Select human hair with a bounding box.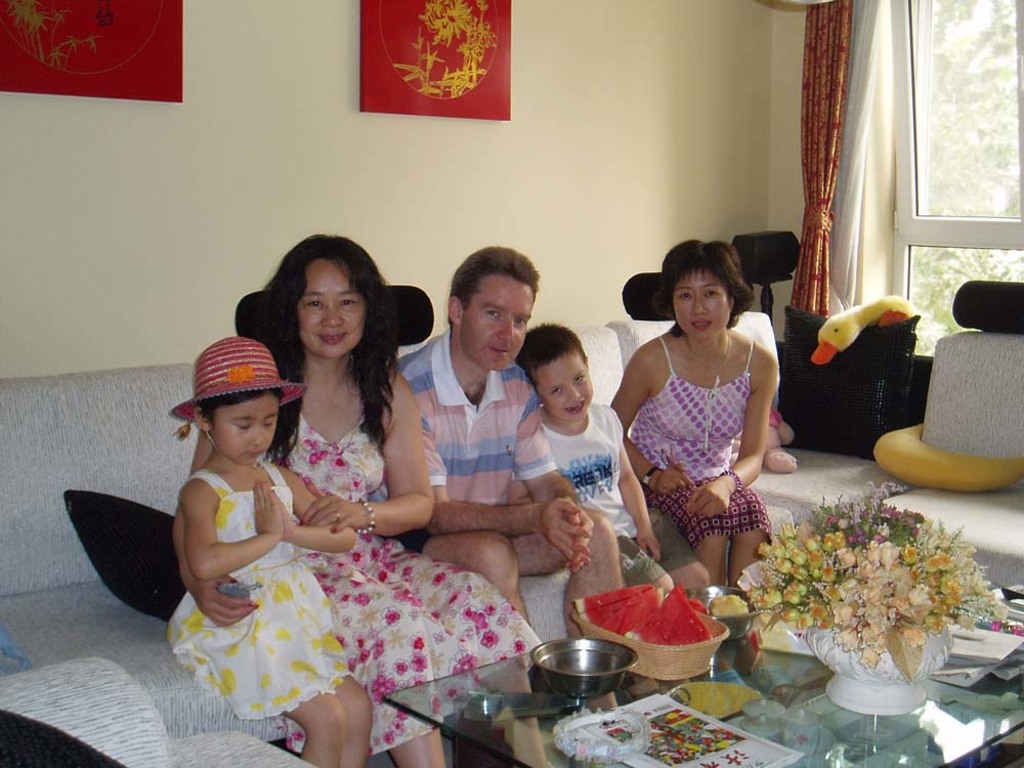
[left=252, top=225, right=392, bottom=404].
